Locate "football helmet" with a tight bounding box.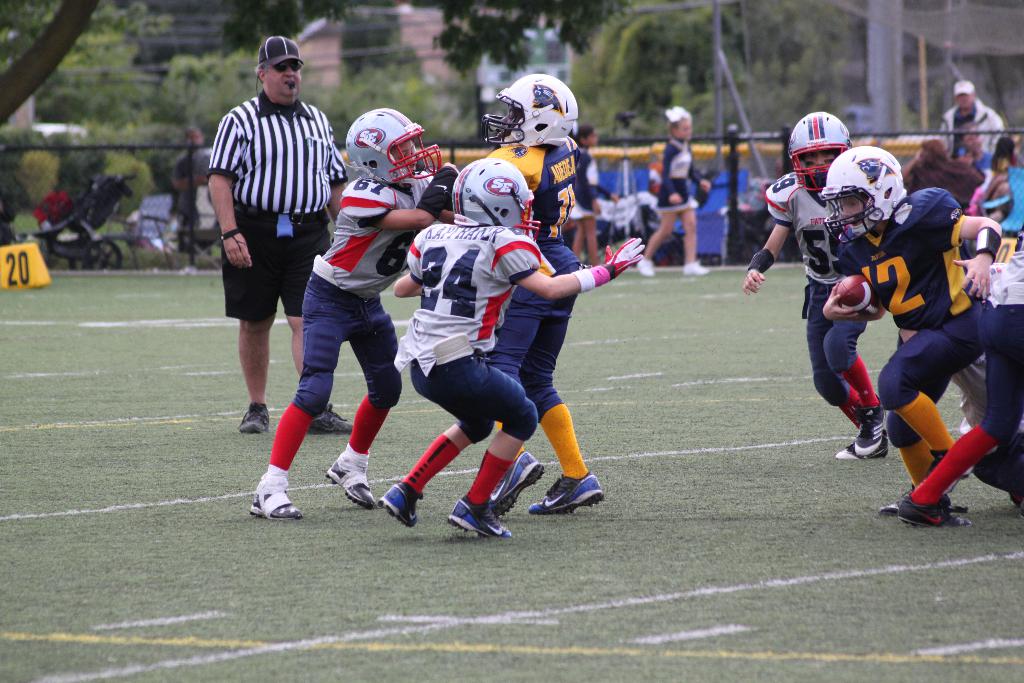
box=[824, 144, 915, 245].
